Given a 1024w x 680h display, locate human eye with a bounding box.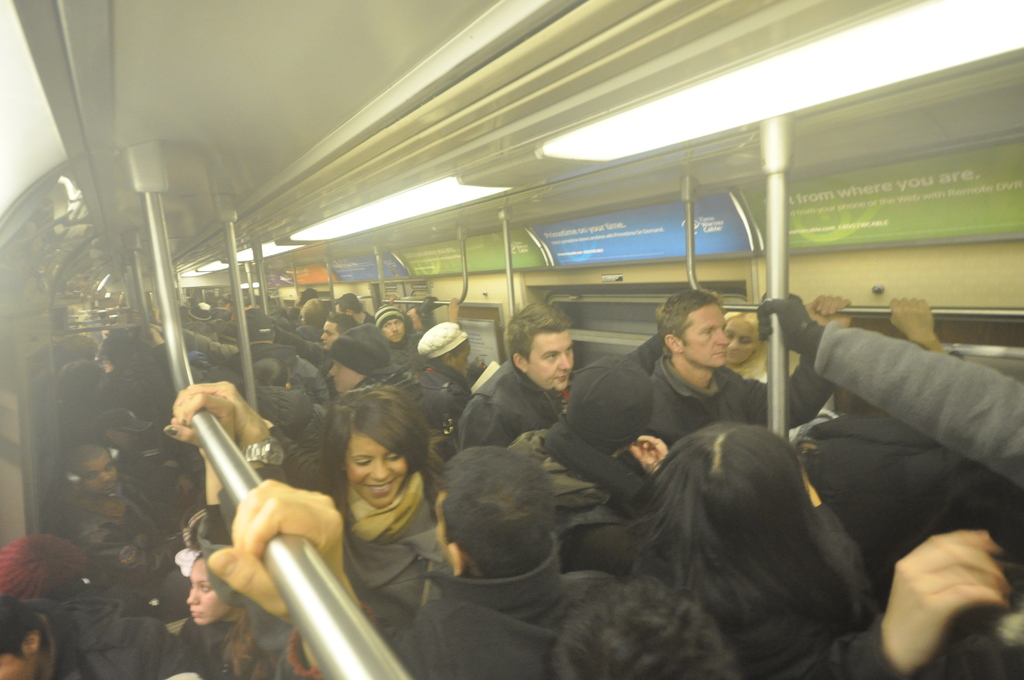
Located: 86/474/96/482.
